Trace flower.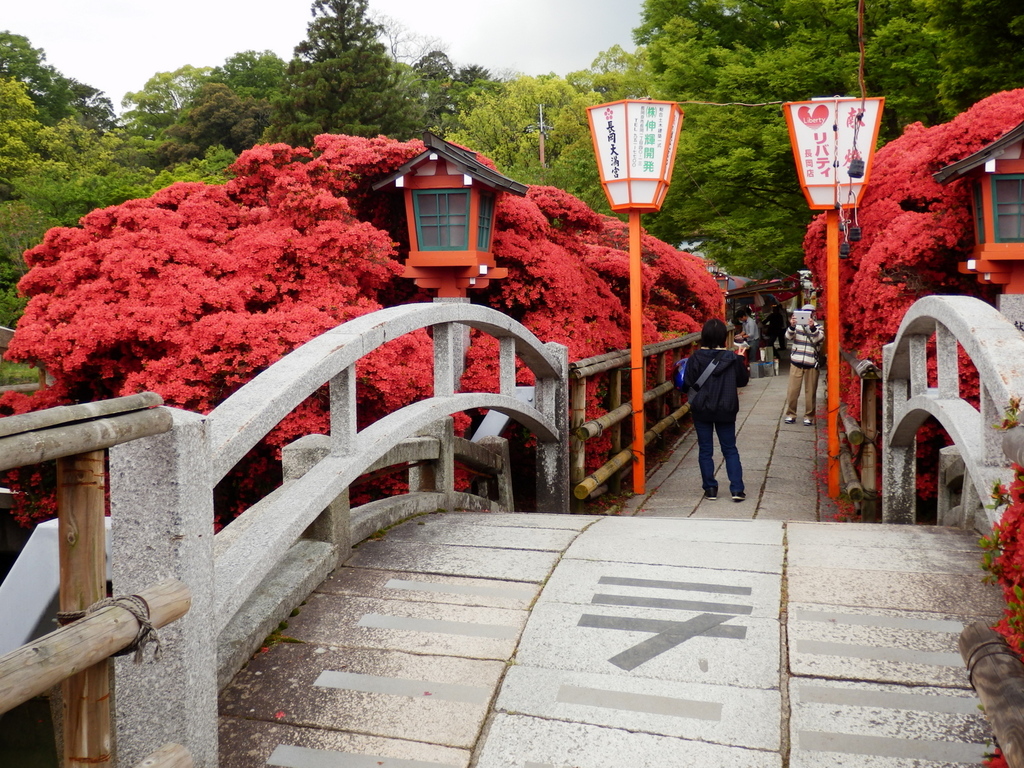
Traced to left=982, top=741, right=1008, bottom=767.
